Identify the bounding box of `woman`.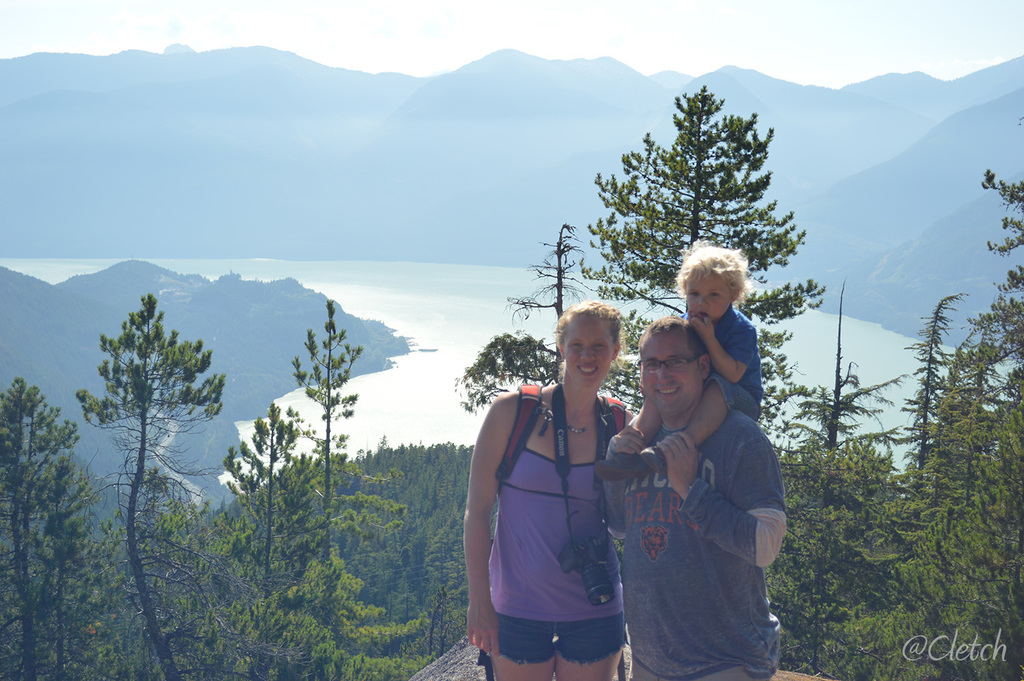
{"x1": 458, "y1": 300, "x2": 653, "y2": 680}.
